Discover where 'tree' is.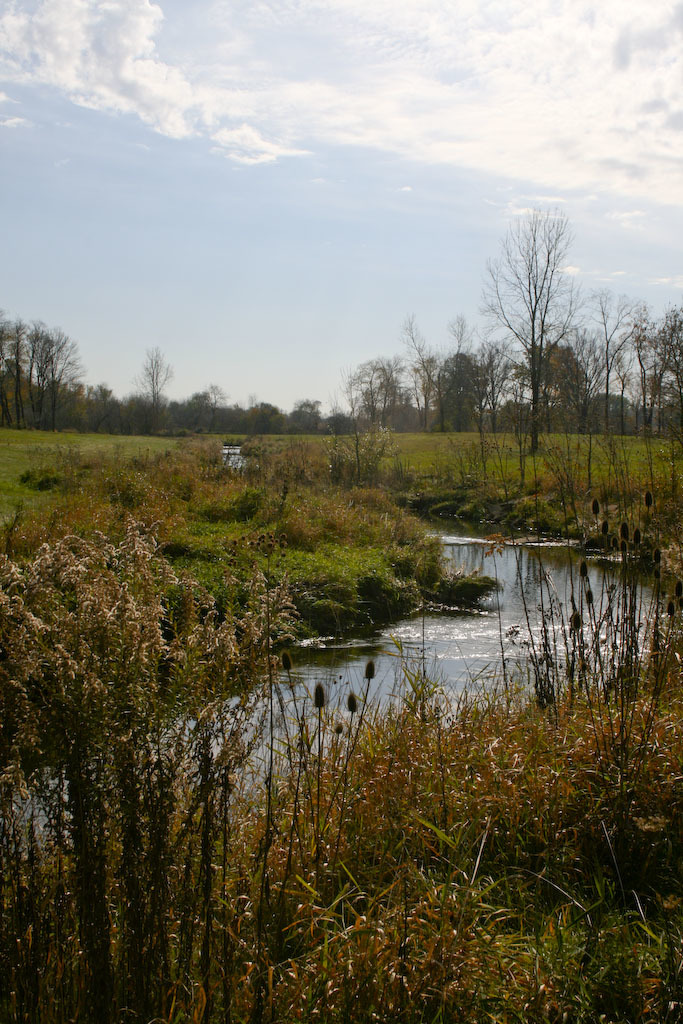
Discovered at crop(472, 334, 545, 433).
